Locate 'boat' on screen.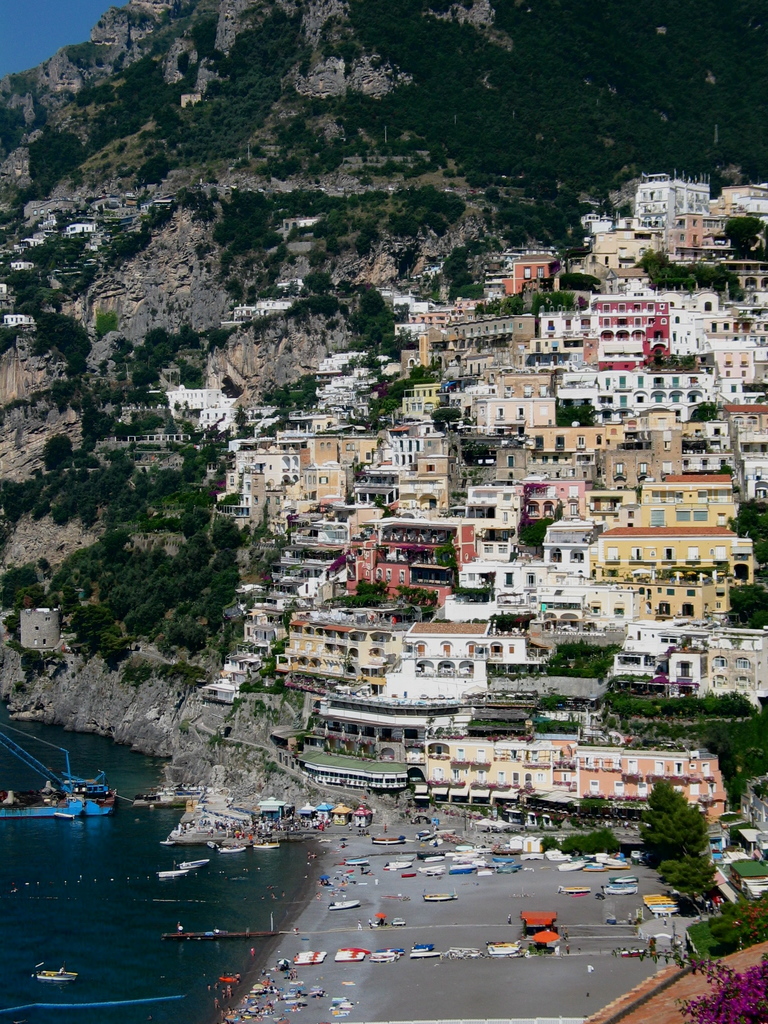
On screen at Rect(382, 859, 412, 872).
